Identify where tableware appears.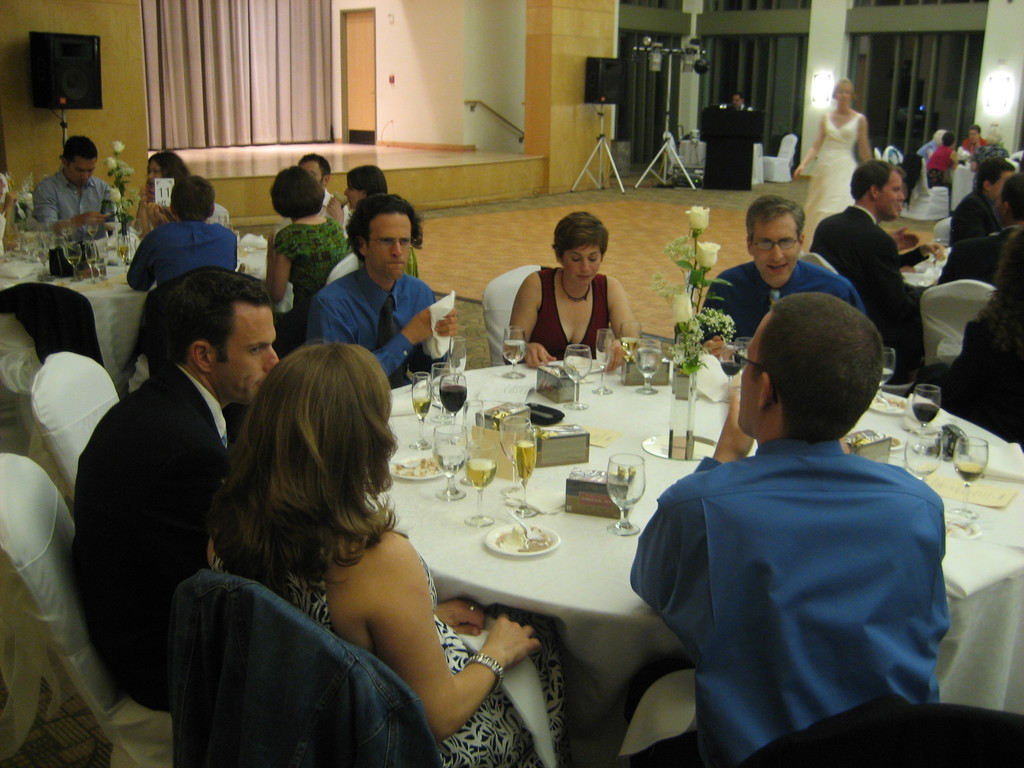
Appears at bbox=(495, 414, 530, 496).
